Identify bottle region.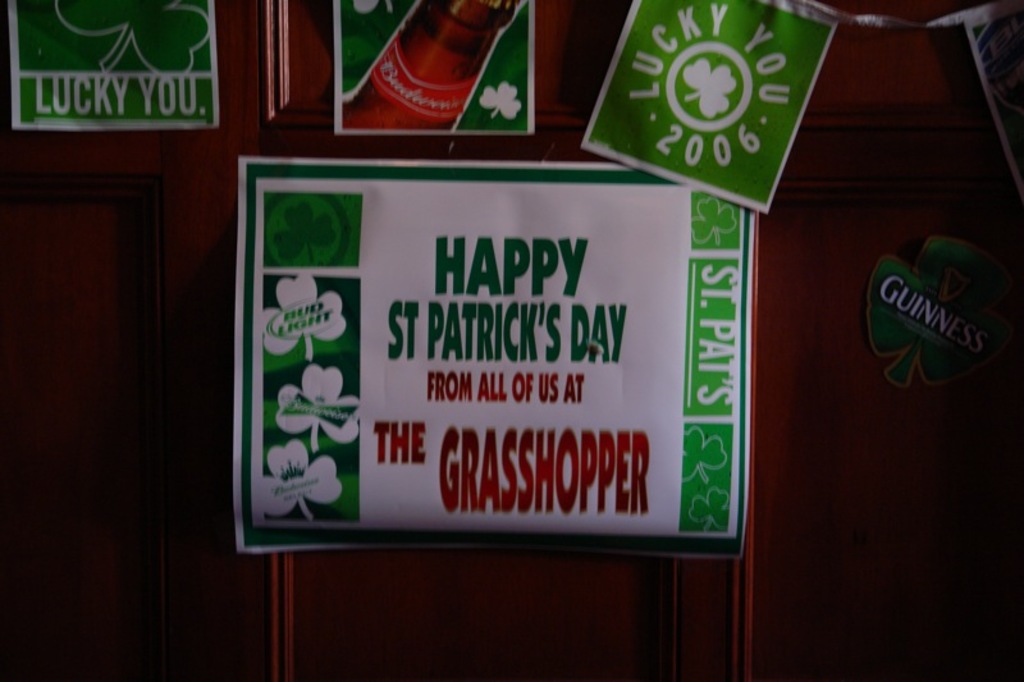
Region: {"x1": 325, "y1": 6, "x2": 548, "y2": 136}.
